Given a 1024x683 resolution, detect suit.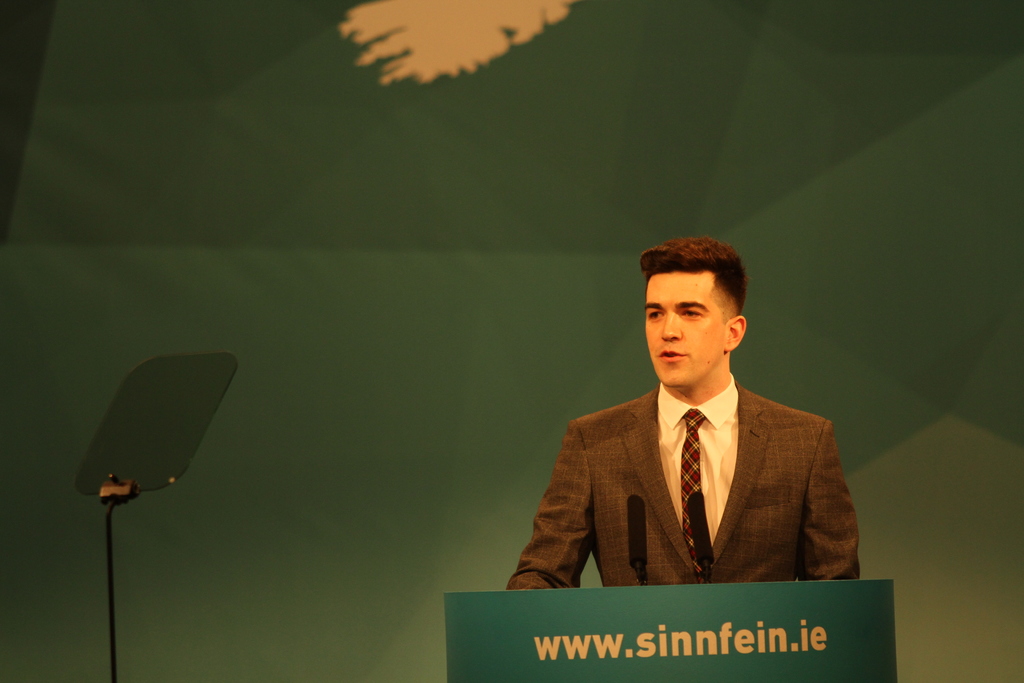
[525,340,863,567].
